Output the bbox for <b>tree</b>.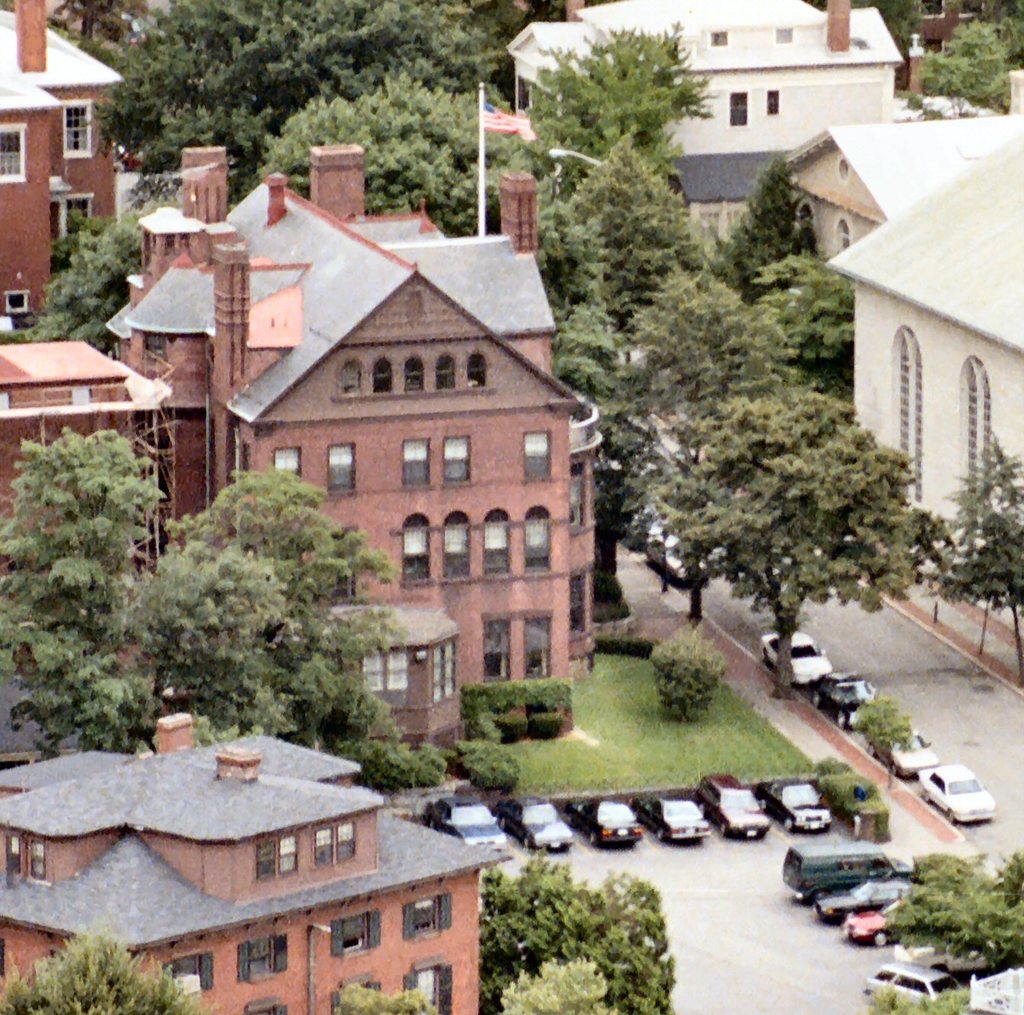
<region>749, 248, 860, 393</region>.
